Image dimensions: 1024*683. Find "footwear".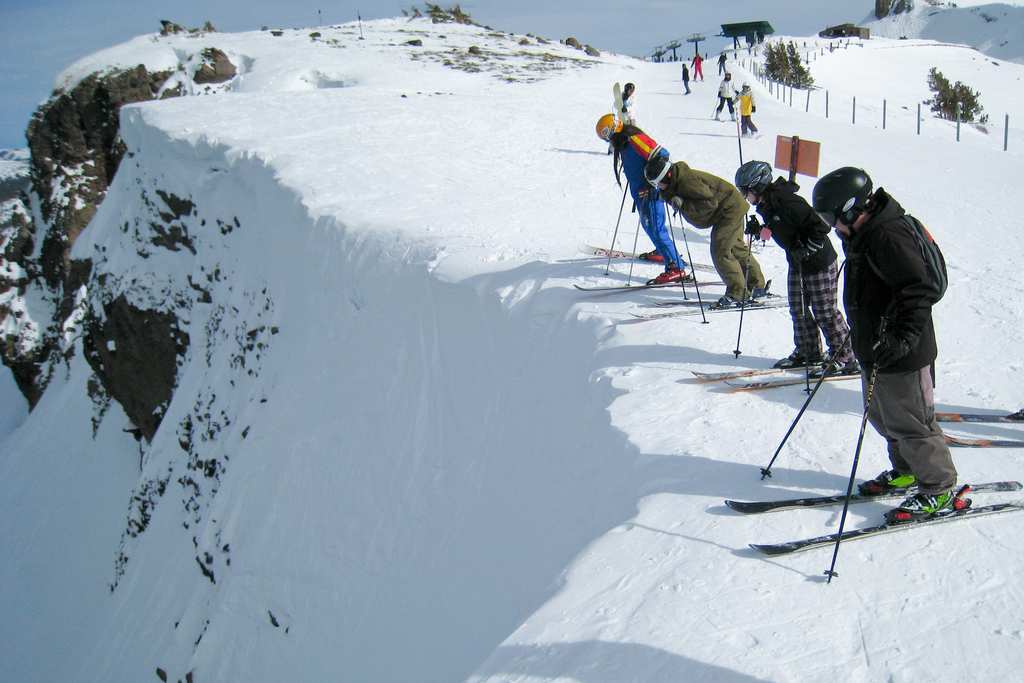
BBox(777, 349, 807, 367).
